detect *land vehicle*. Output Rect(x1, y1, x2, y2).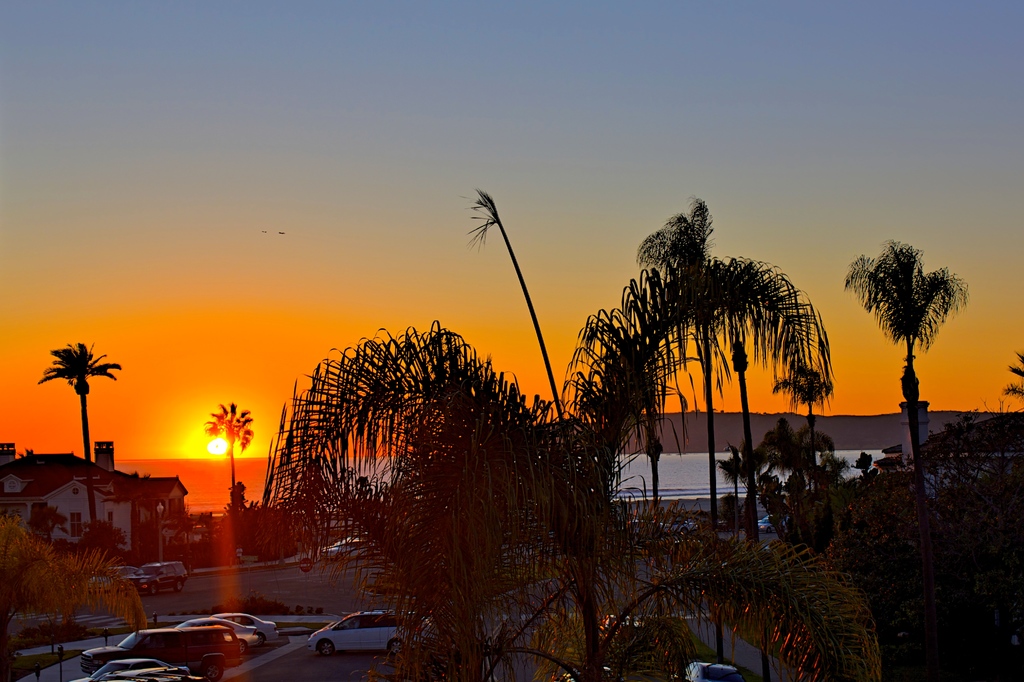
Rect(687, 664, 740, 681).
